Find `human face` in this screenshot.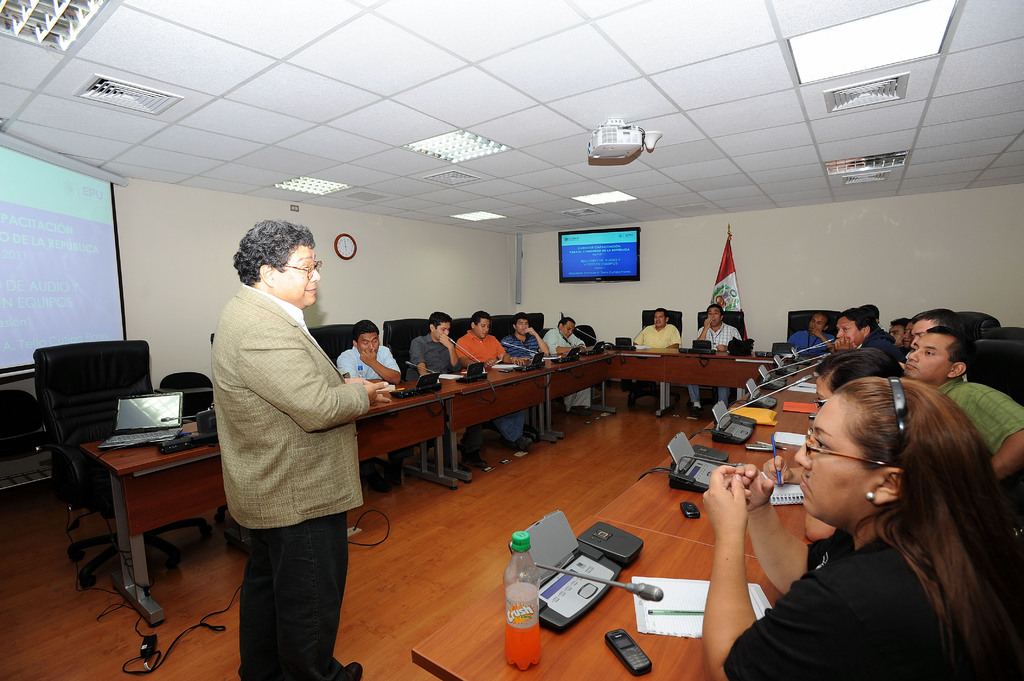
The bounding box for `human face` is [904, 322, 912, 343].
